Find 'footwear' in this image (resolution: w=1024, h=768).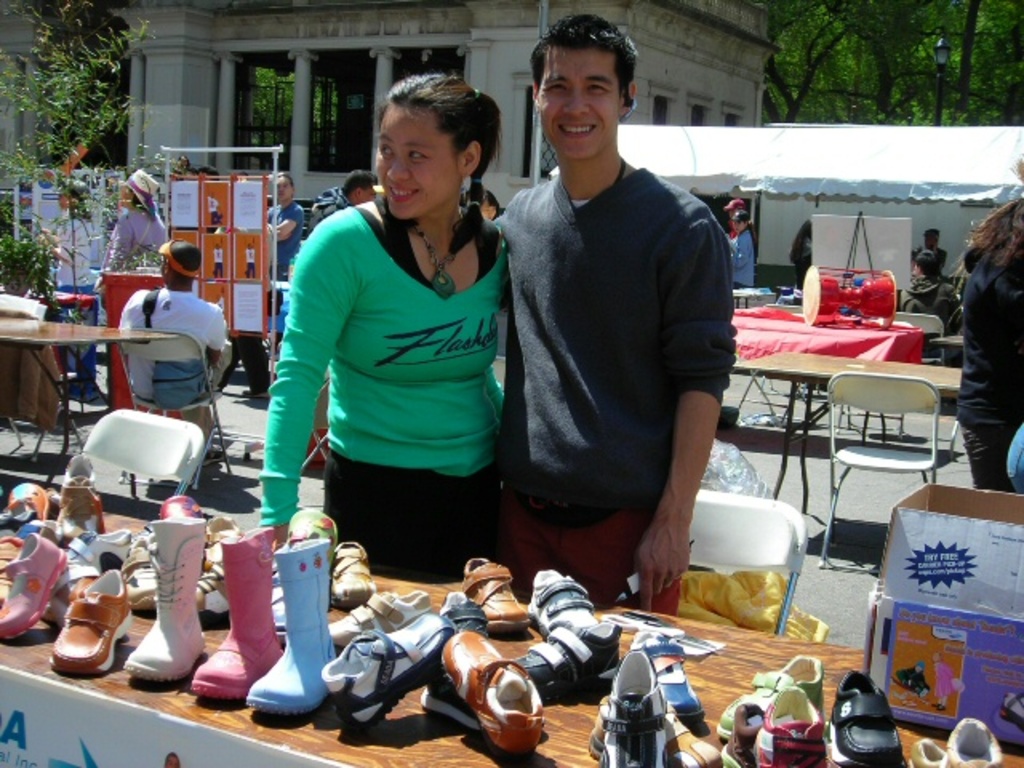
detection(190, 526, 286, 701).
